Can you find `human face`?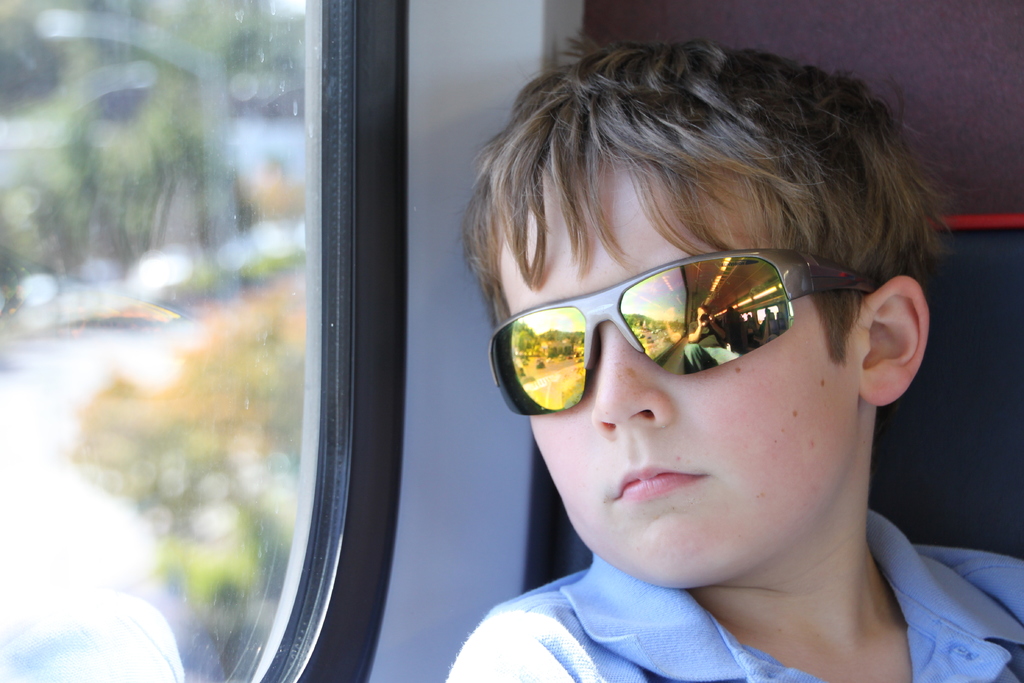
Yes, bounding box: <box>496,152,852,584</box>.
